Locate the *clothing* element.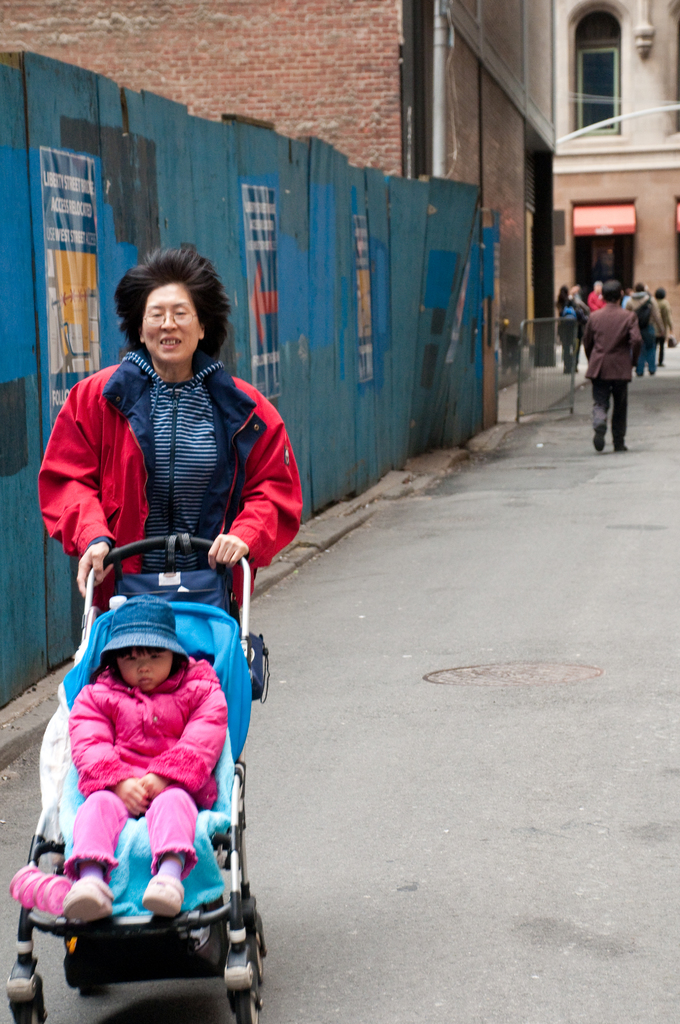
Element bbox: (left=558, top=293, right=587, bottom=369).
